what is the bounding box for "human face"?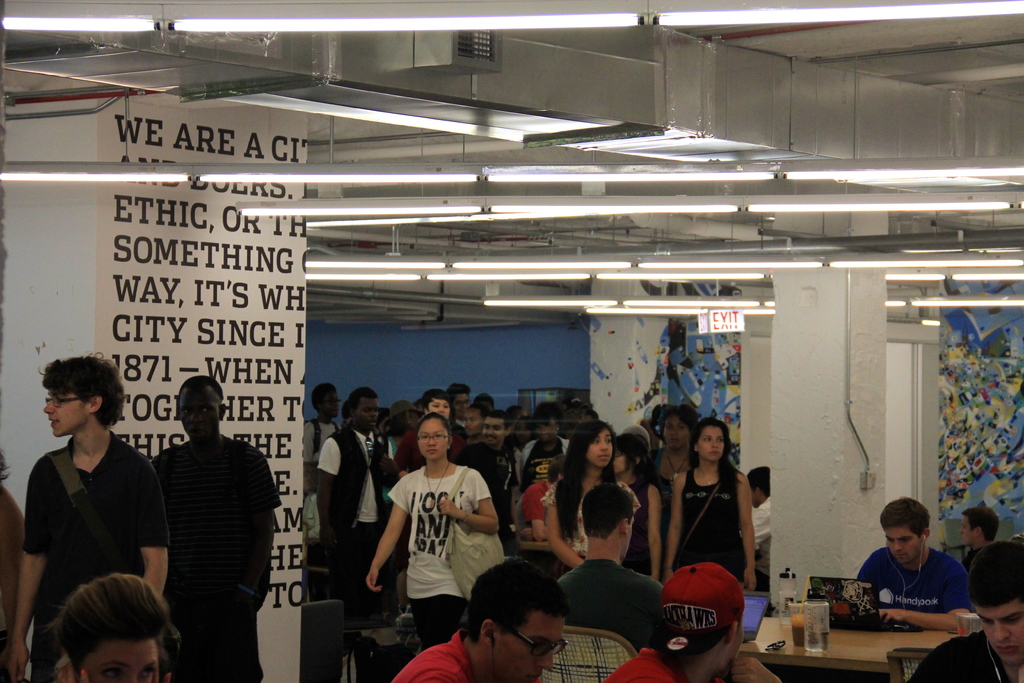
[960,514,972,548].
